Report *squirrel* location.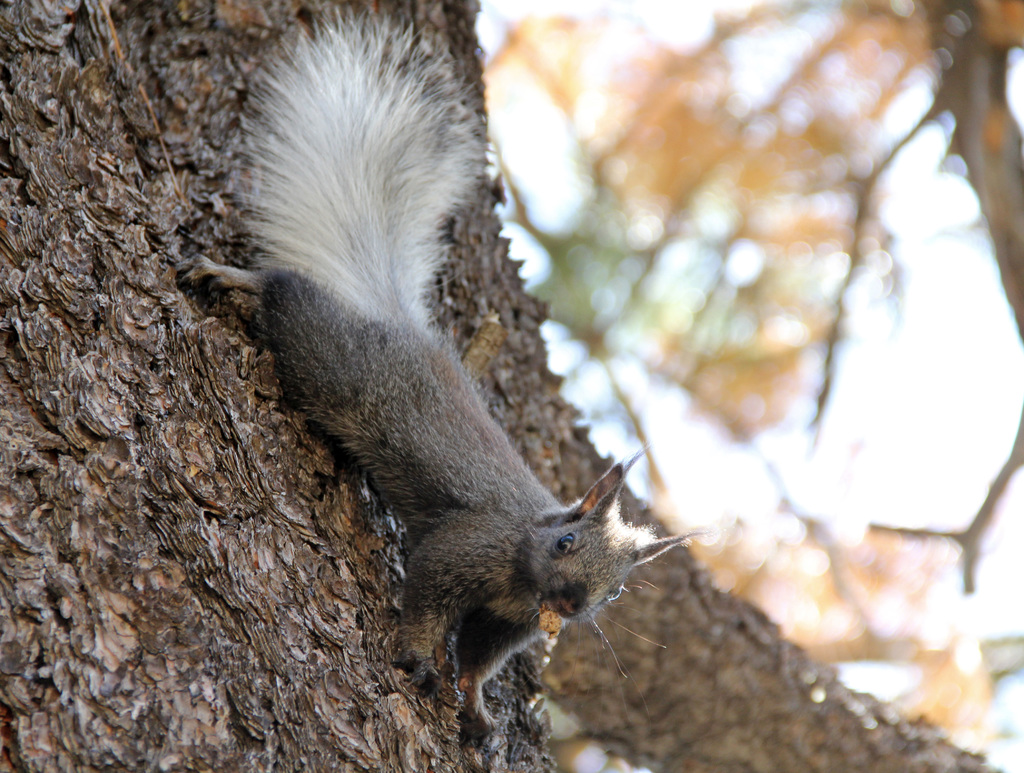
Report: (173, 8, 722, 752).
